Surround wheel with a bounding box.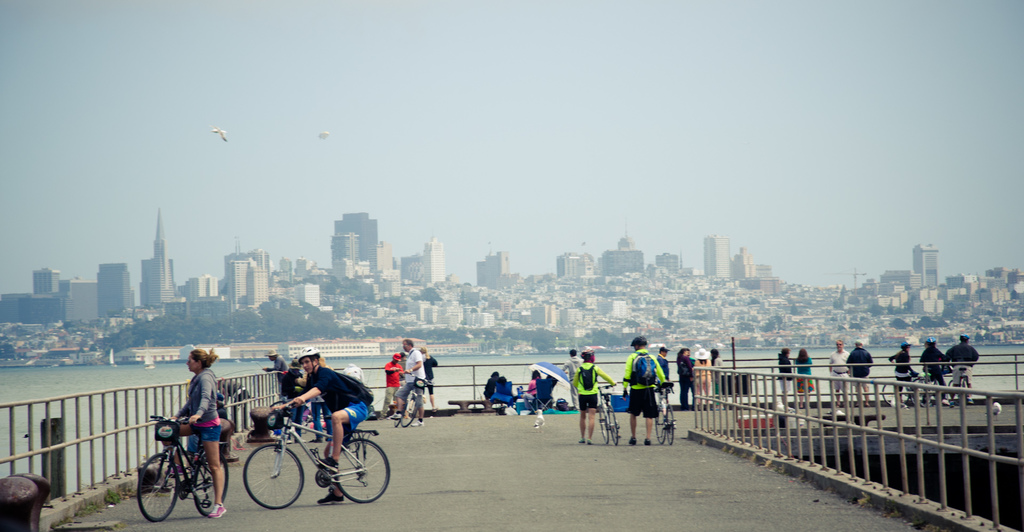
left=915, top=378, right=938, bottom=404.
